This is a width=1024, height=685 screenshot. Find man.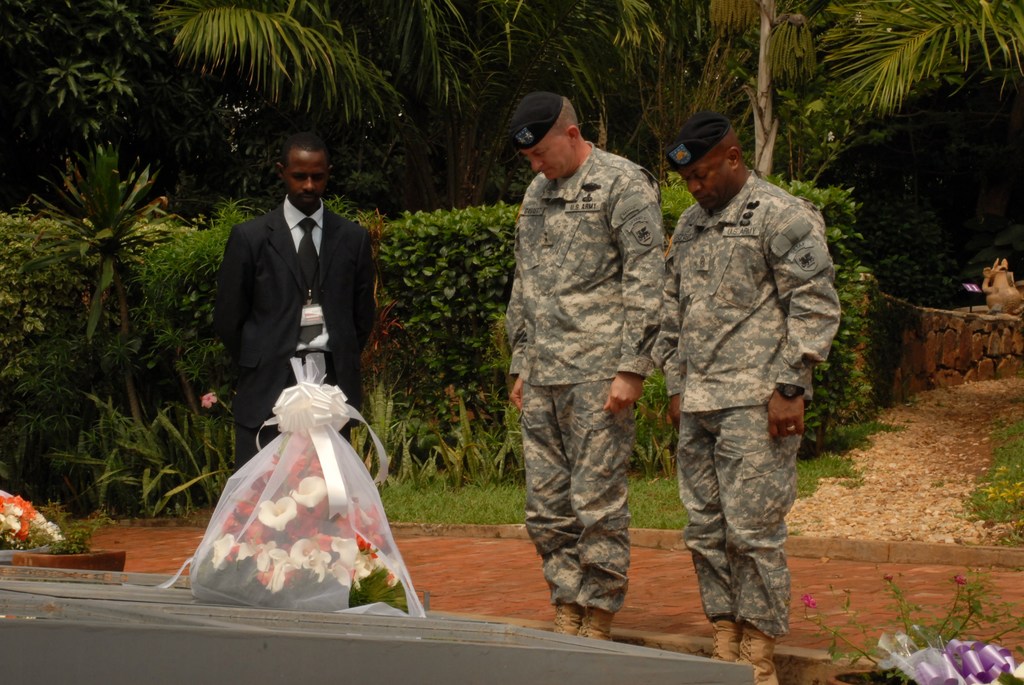
Bounding box: region(493, 85, 669, 641).
